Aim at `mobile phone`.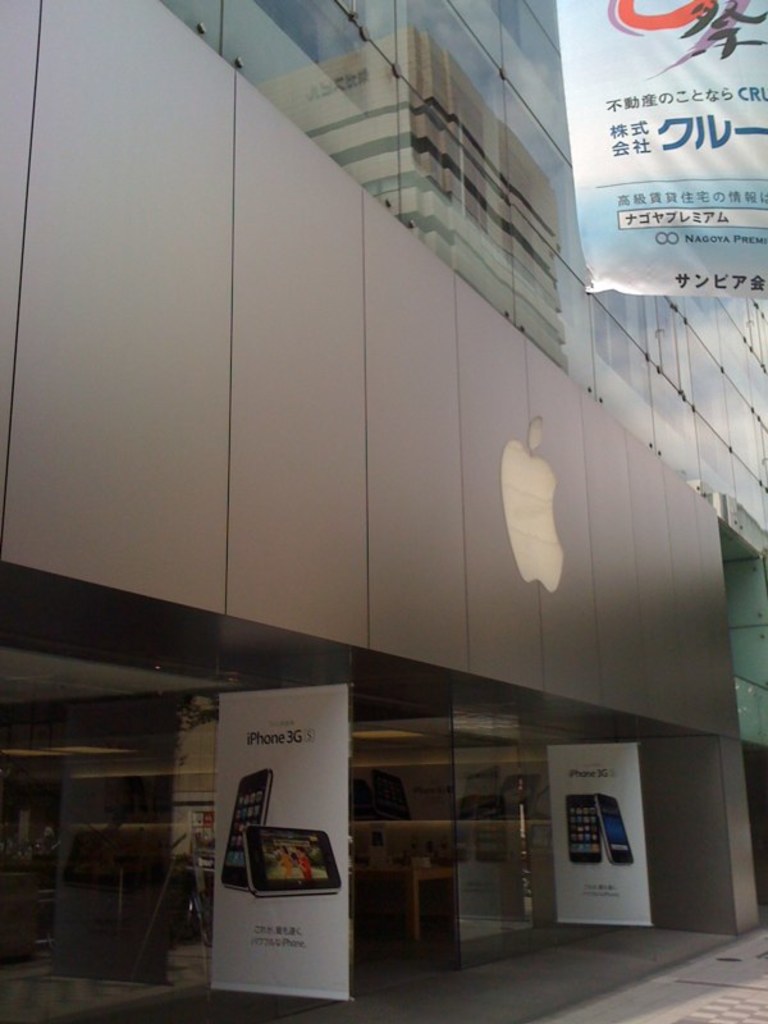
Aimed at 221 772 273 891.
